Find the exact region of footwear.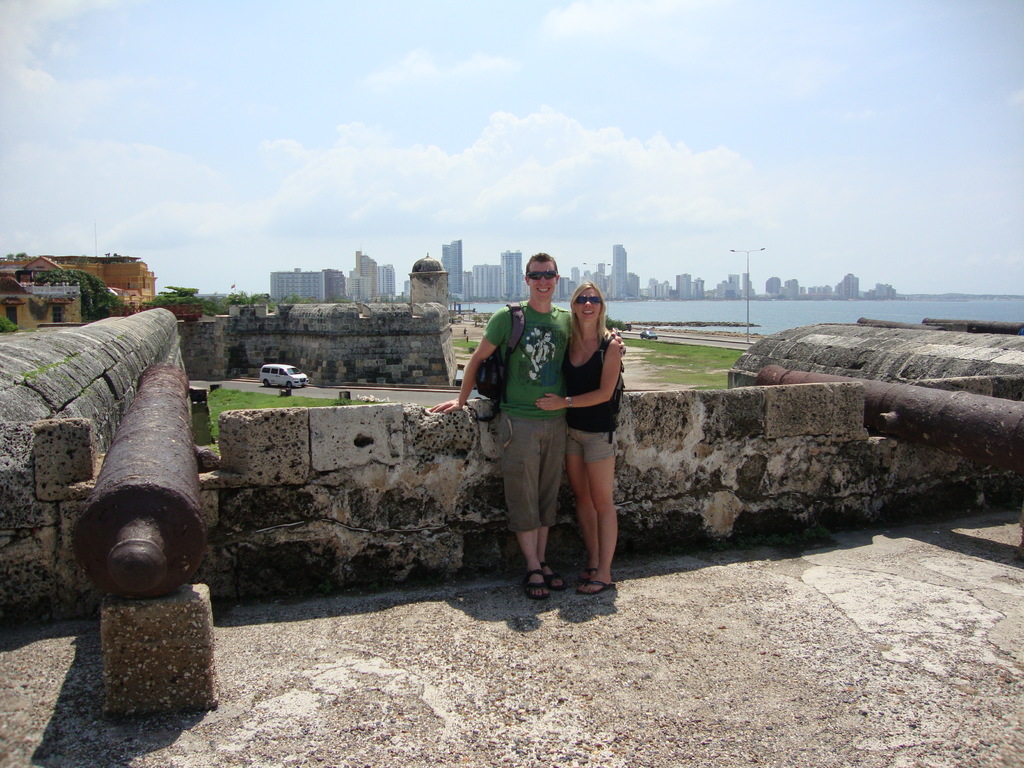
Exact region: crop(576, 581, 618, 598).
